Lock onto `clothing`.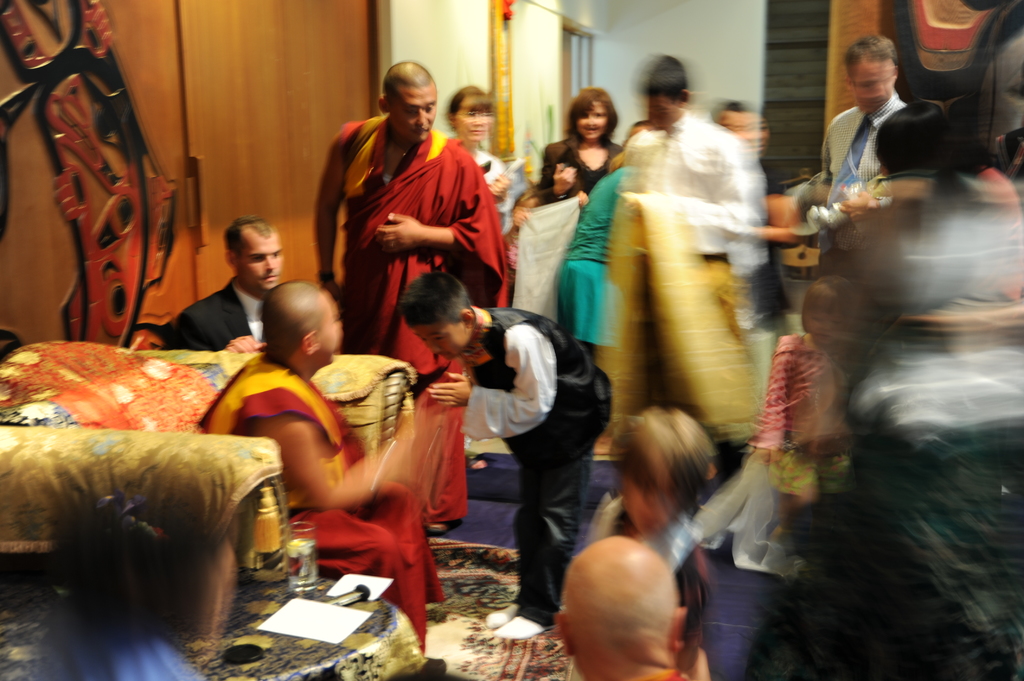
Locked: left=820, top=93, right=910, bottom=269.
